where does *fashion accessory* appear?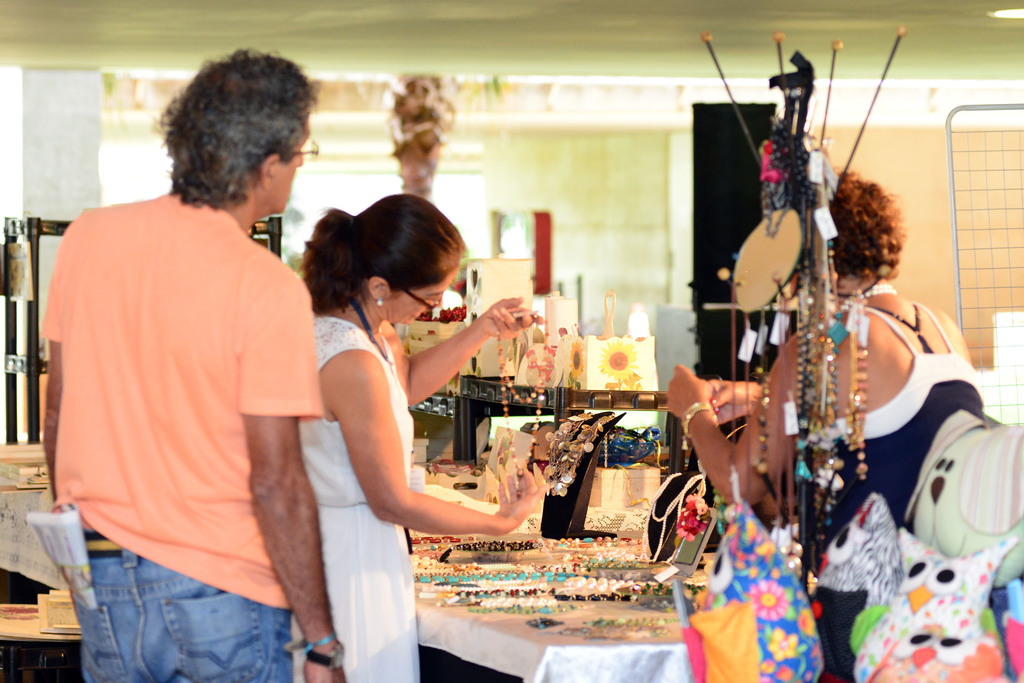
Appears at left=287, top=137, right=321, bottom=162.
